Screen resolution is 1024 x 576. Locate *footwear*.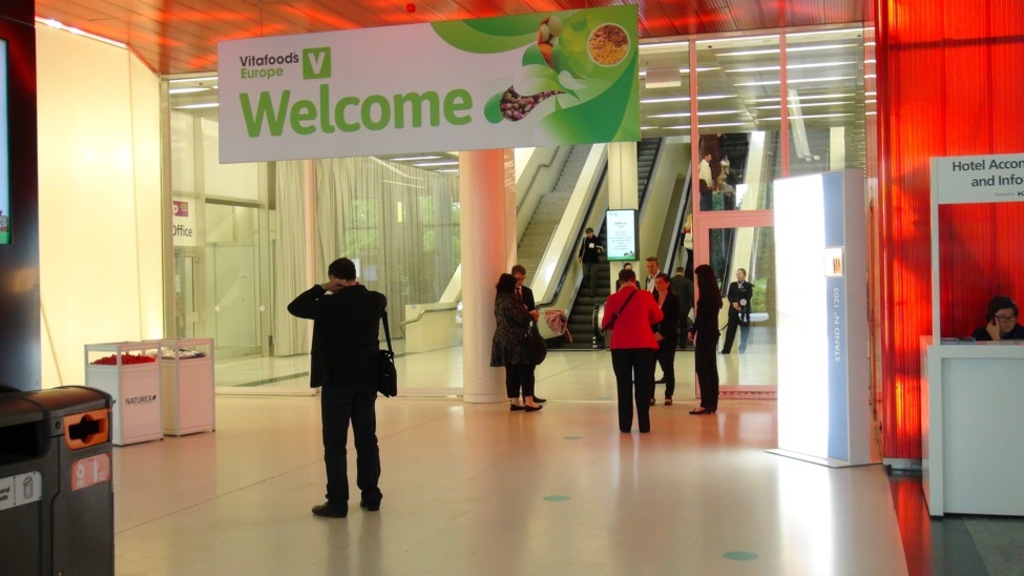
[x1=362, y1=493, x2=380, y2=513].
